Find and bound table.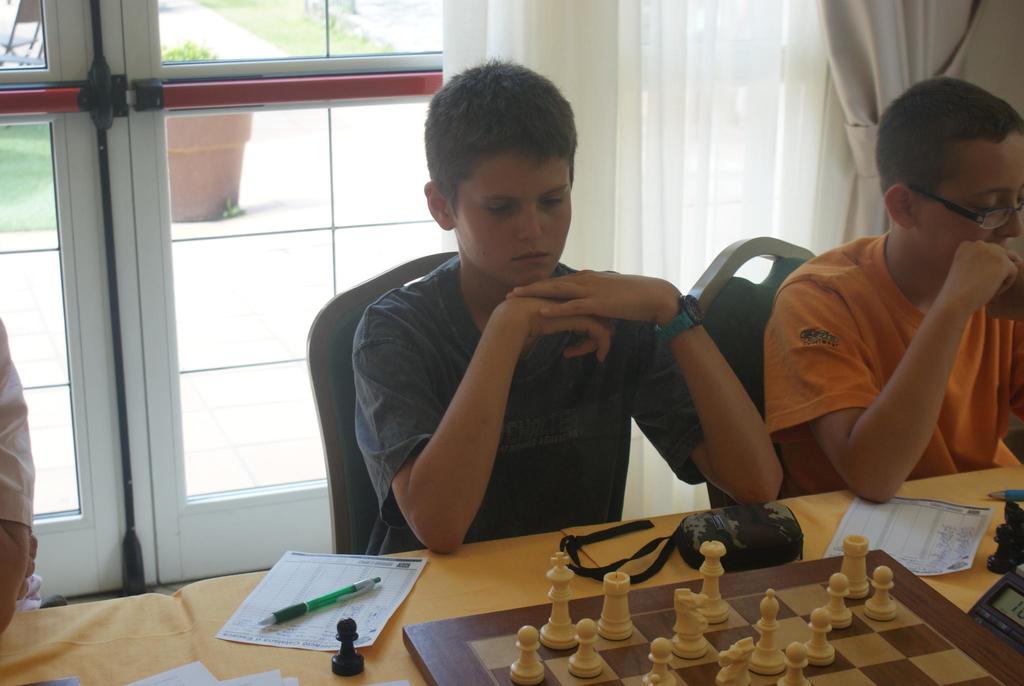
Bound: <box>0,462,1023,685</box>.
